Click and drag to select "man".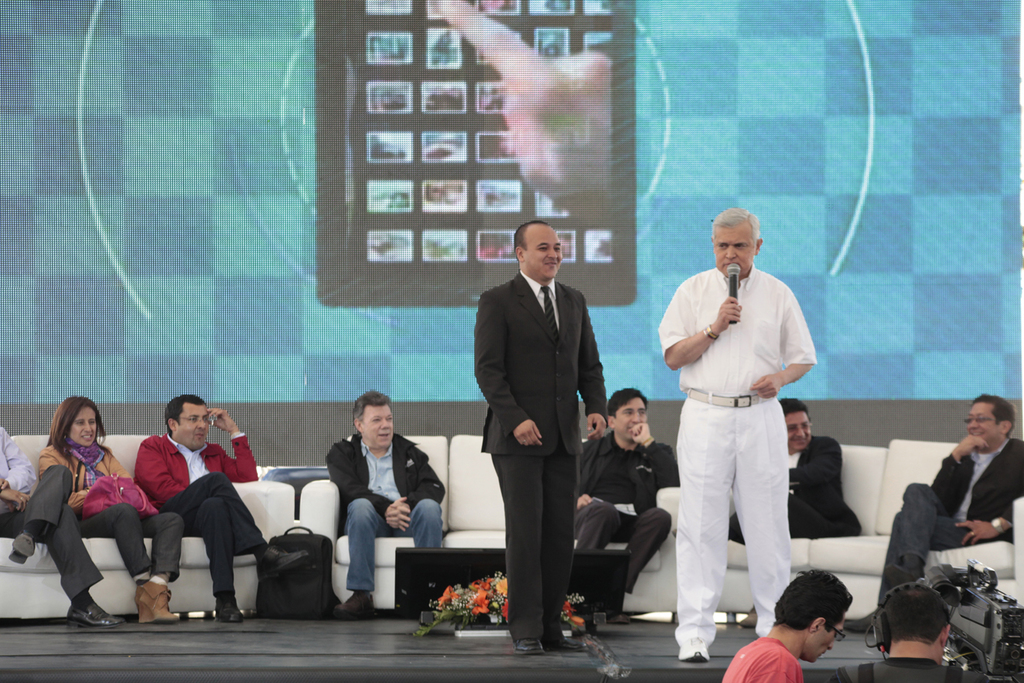
Selection: box=[874, 394, 1023, 611].
